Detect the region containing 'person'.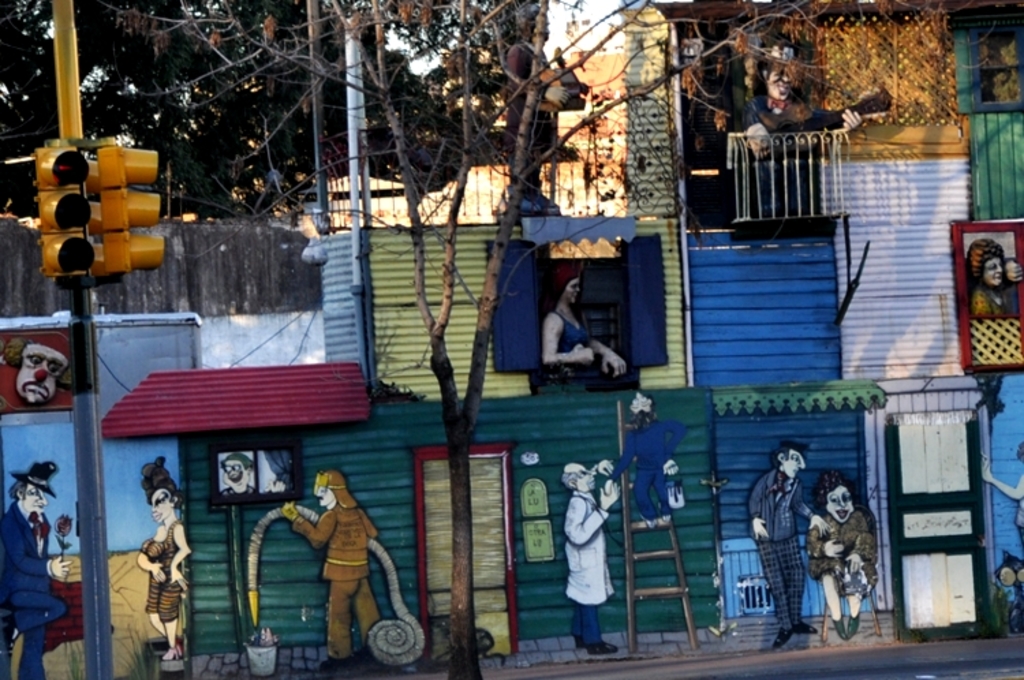
pyautogui.locateOnScreen(608, 386, 680, 527).
